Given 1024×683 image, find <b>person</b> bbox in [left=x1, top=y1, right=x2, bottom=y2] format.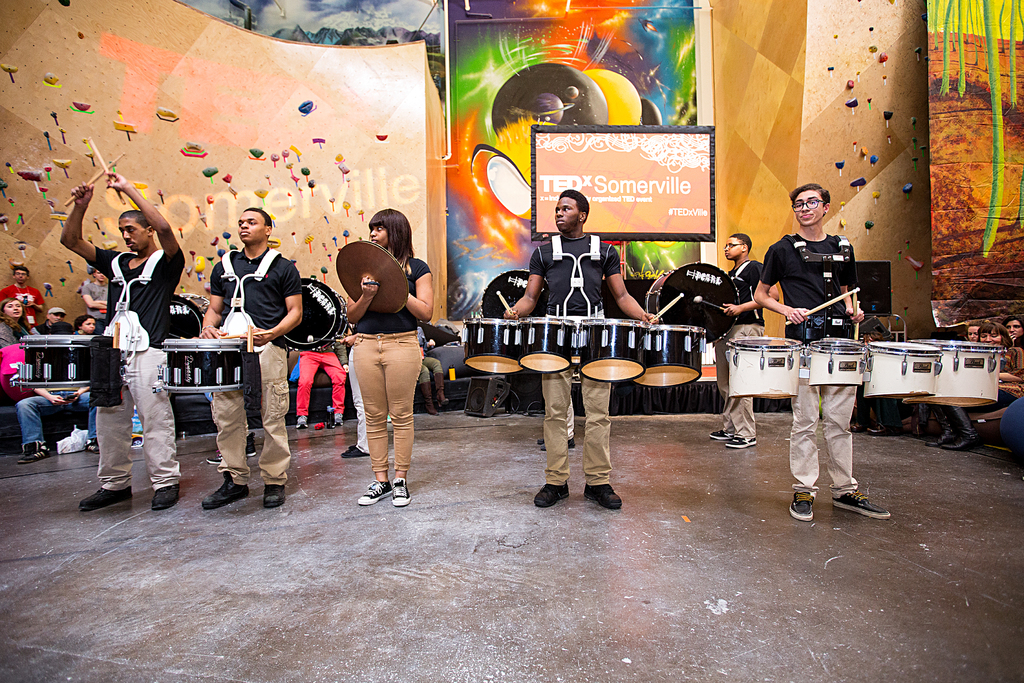
[left=963, top=318, right=982, bottom=343].
